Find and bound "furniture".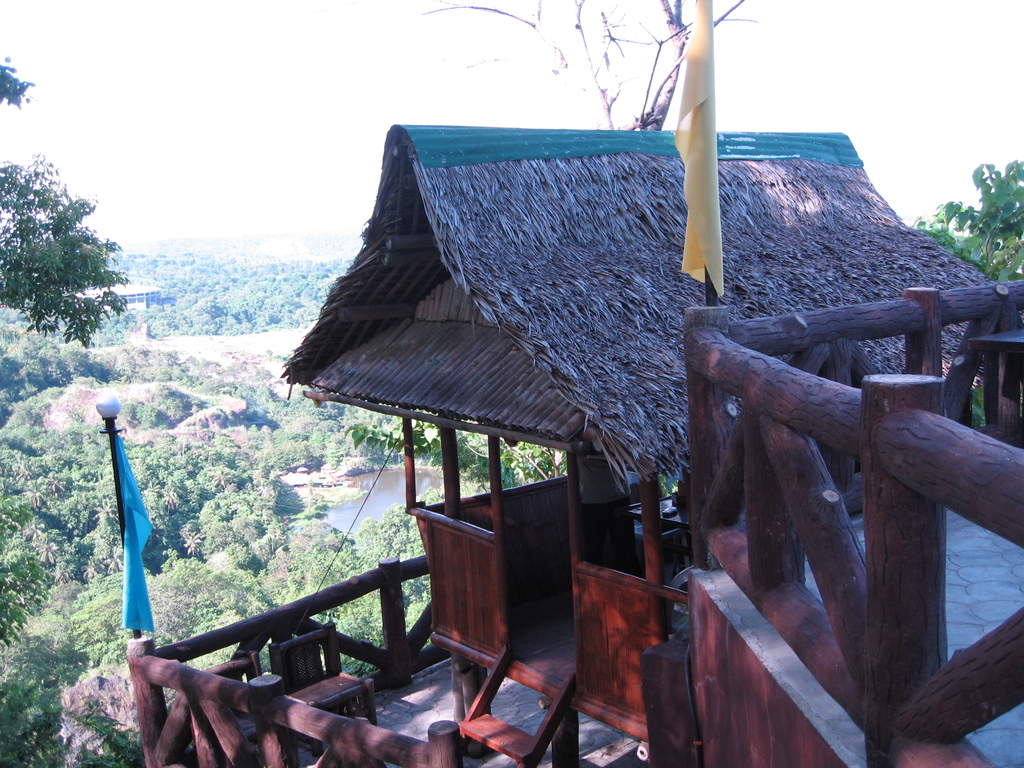
Bound: bbox=(206, 651, 264, 684).
